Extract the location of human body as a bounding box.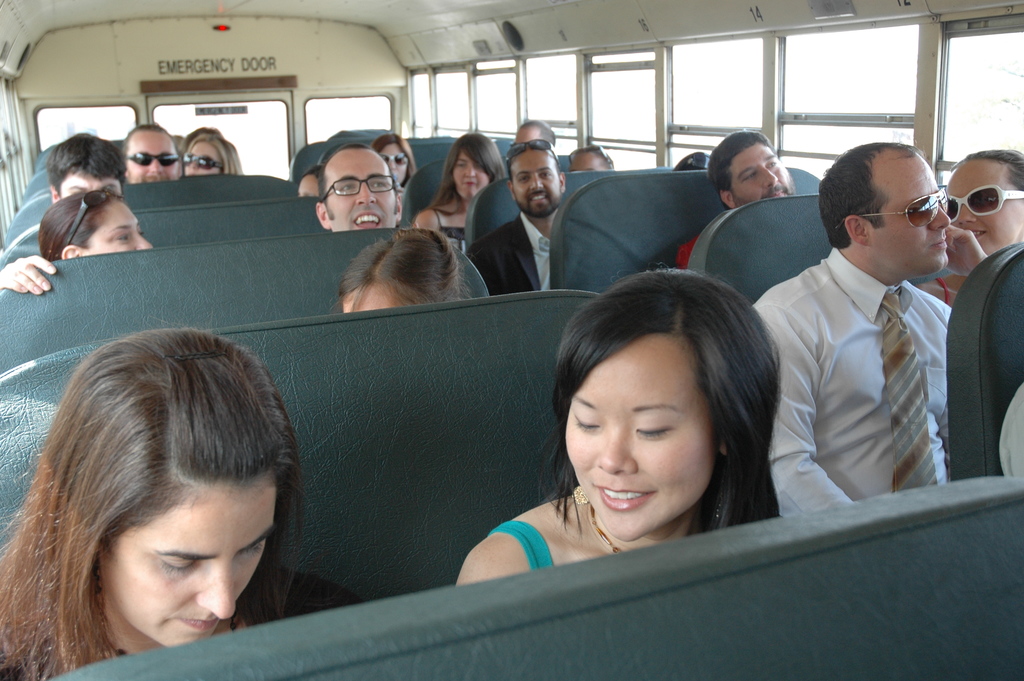
<bbox>916, 145, 1023, 308</bbox>.
